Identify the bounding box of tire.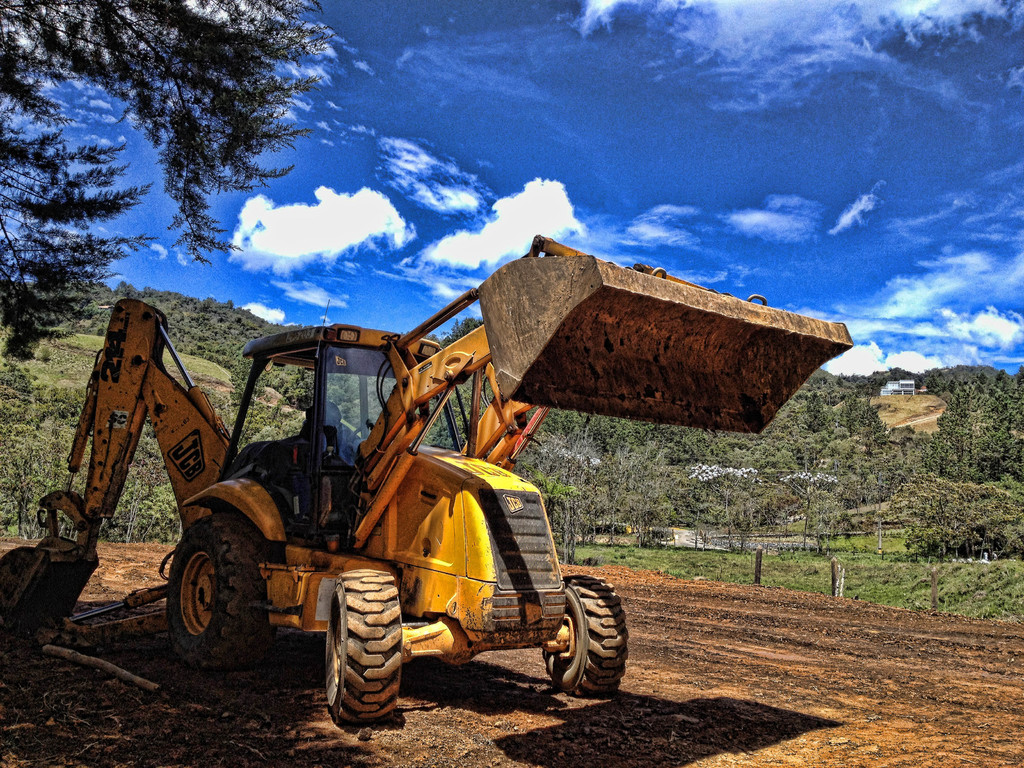
(325, 567, 401, 721).
